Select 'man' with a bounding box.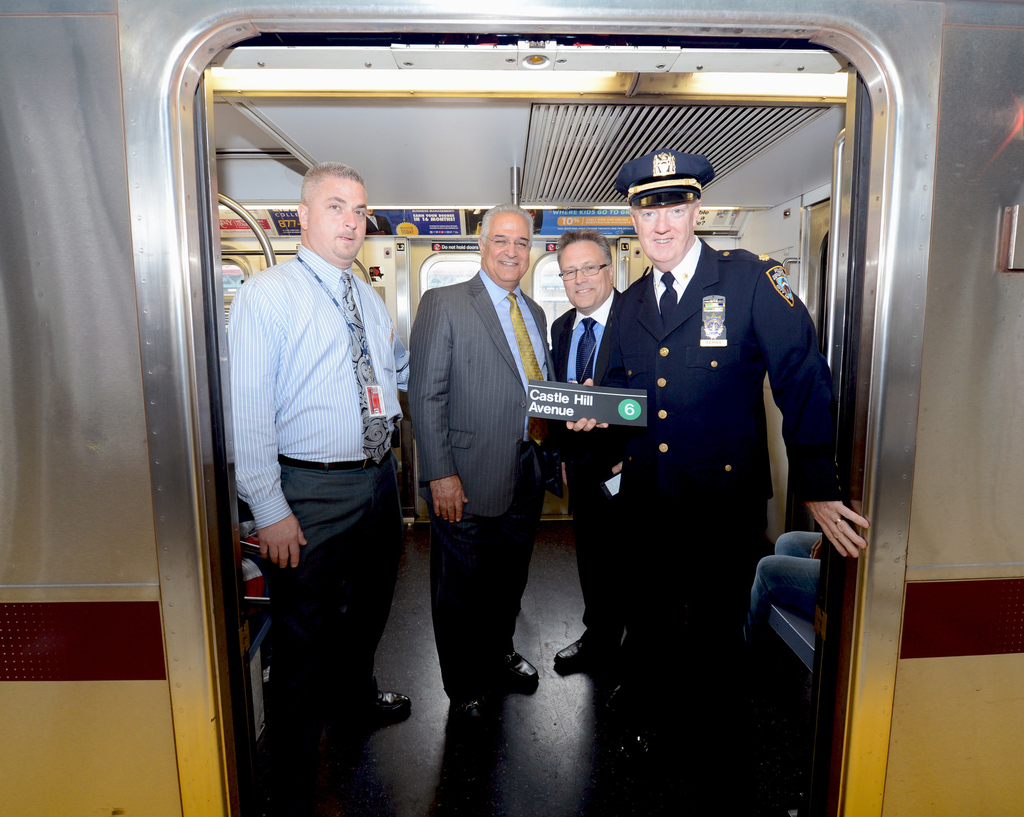
box(216, 127, 414, 763).
